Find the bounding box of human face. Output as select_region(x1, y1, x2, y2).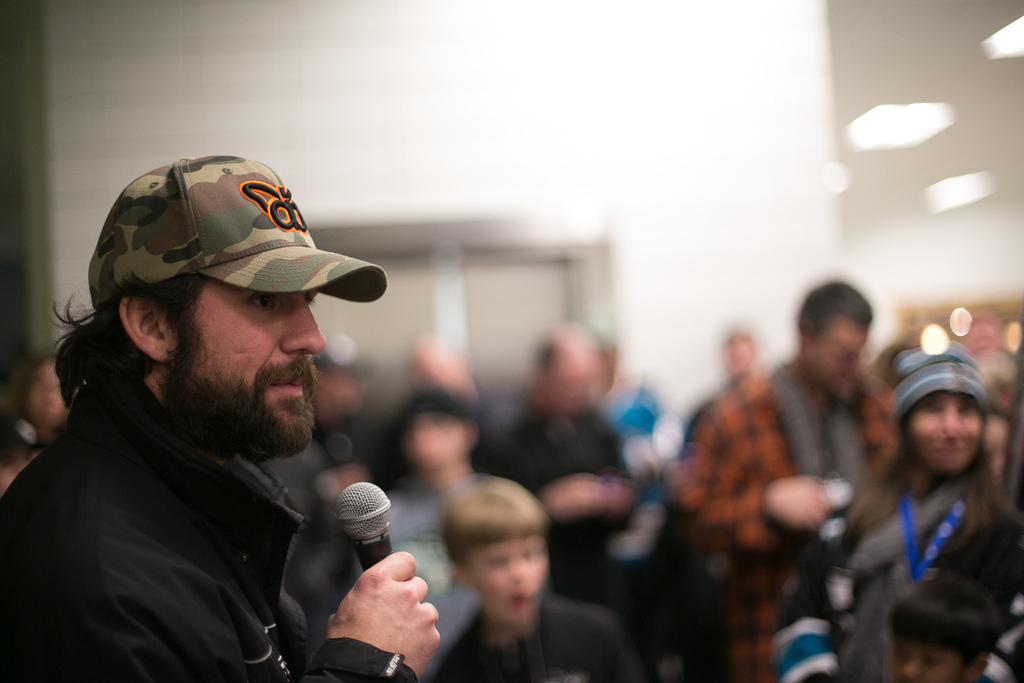
select_region(892, 644, 956, 682).
